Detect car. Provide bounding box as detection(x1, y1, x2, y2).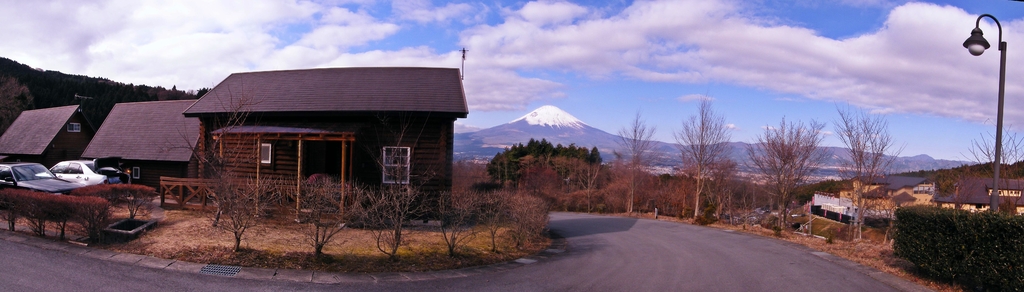
detection(45, 162, 127, 182).
